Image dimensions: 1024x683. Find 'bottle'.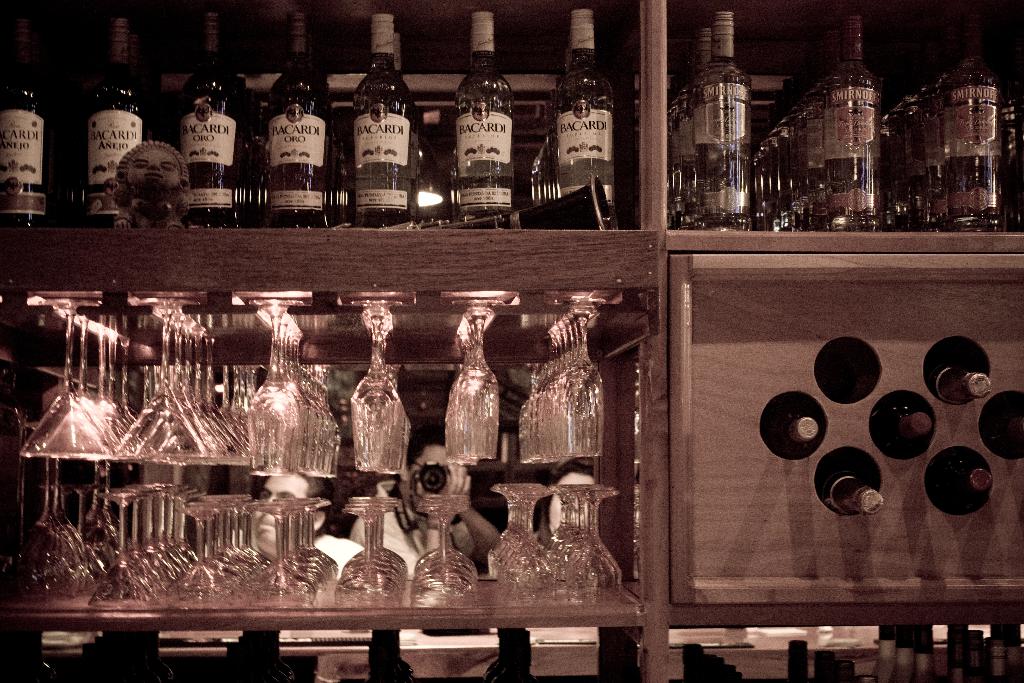
rect(949, 1, 996, 230).
